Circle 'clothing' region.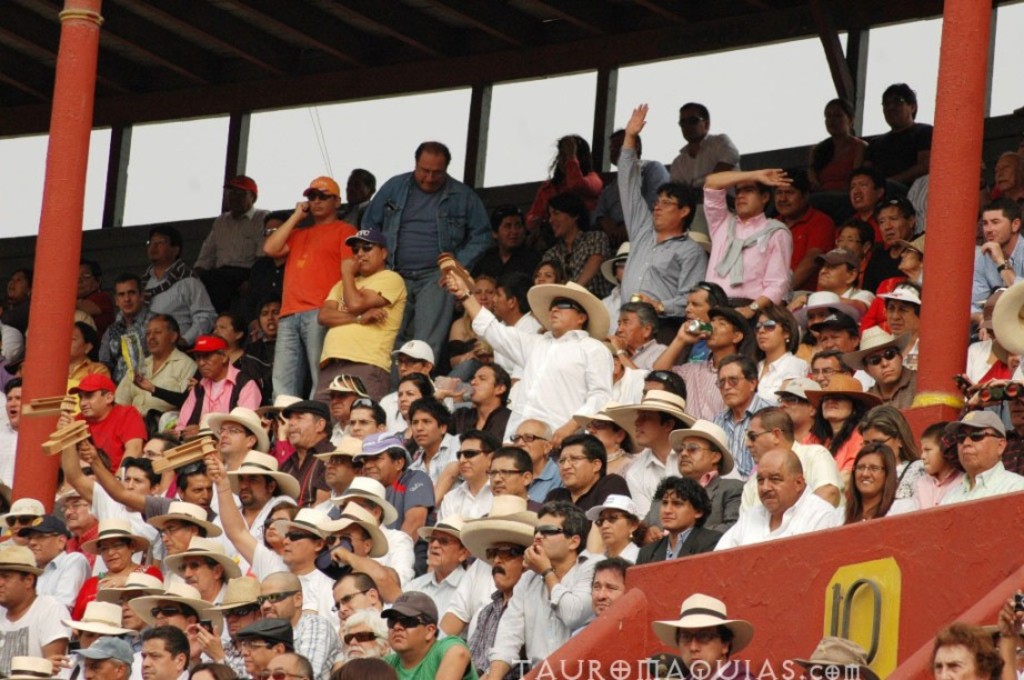
Region: locate(147, 266, 222, 326).
